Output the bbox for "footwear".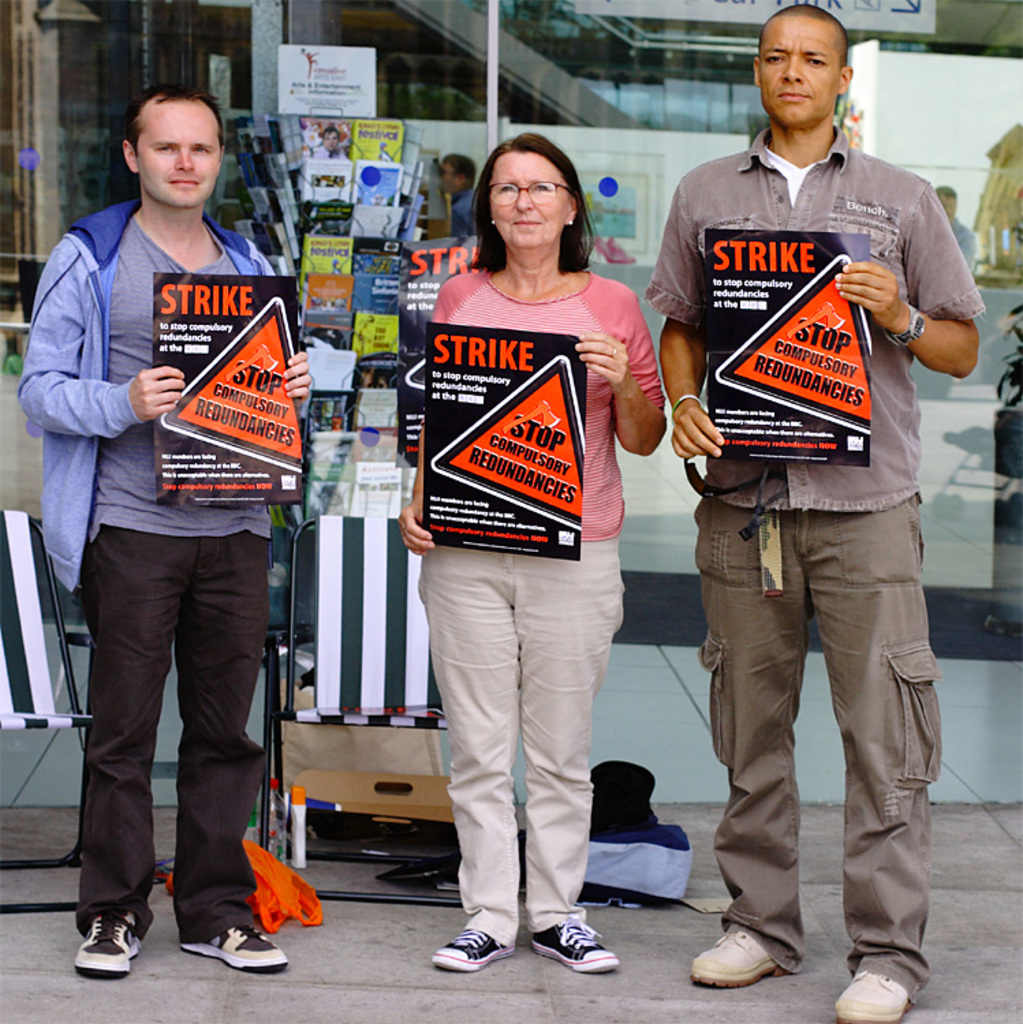
432 923 518 971.
